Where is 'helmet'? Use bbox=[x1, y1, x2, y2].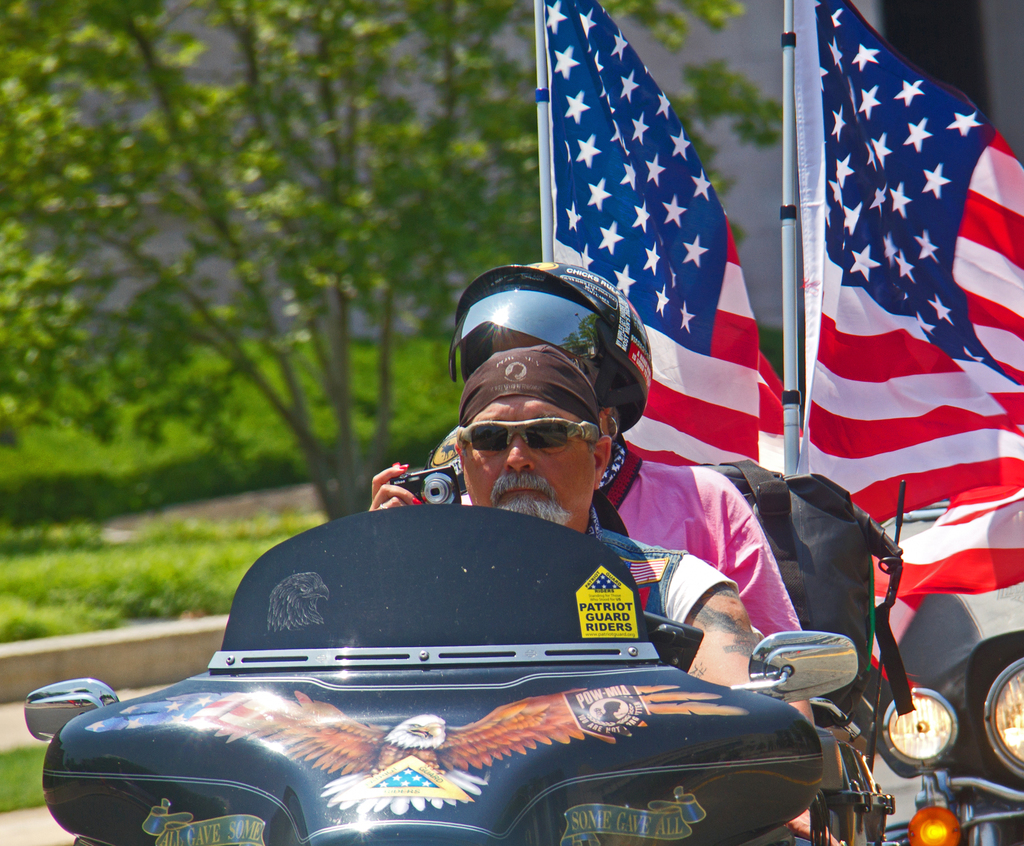
bbox=[447, 252, 653, 432].
